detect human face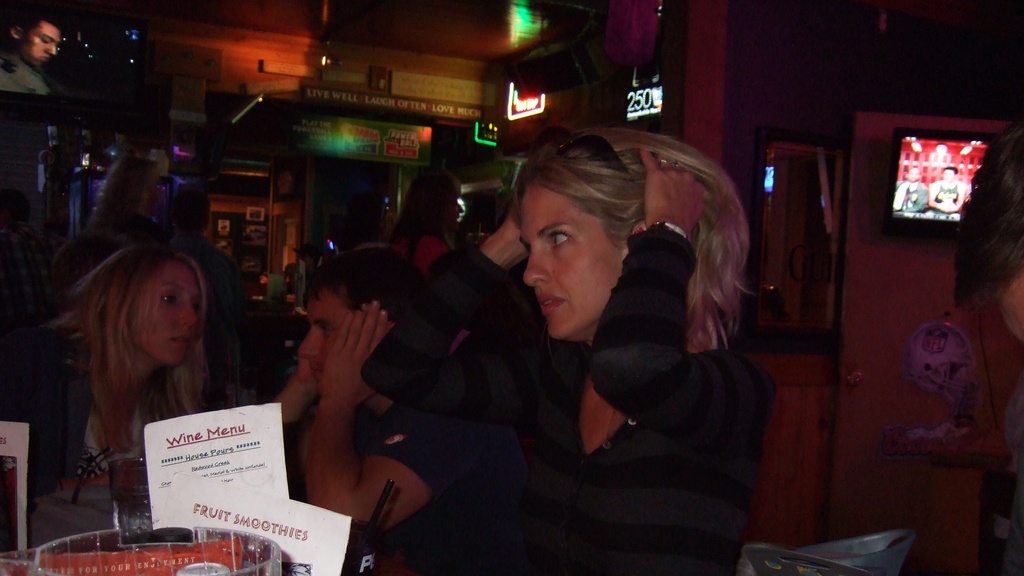
locate(129, 263, 204, 366)
